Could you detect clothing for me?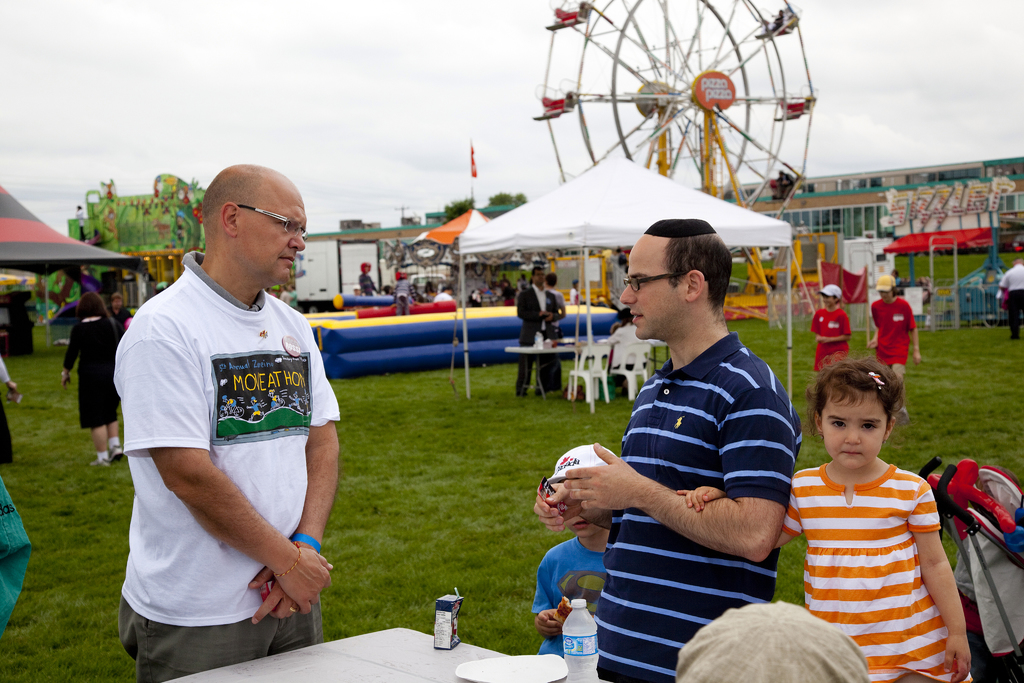
Detection result: locate(422, 292, 433, 307).
